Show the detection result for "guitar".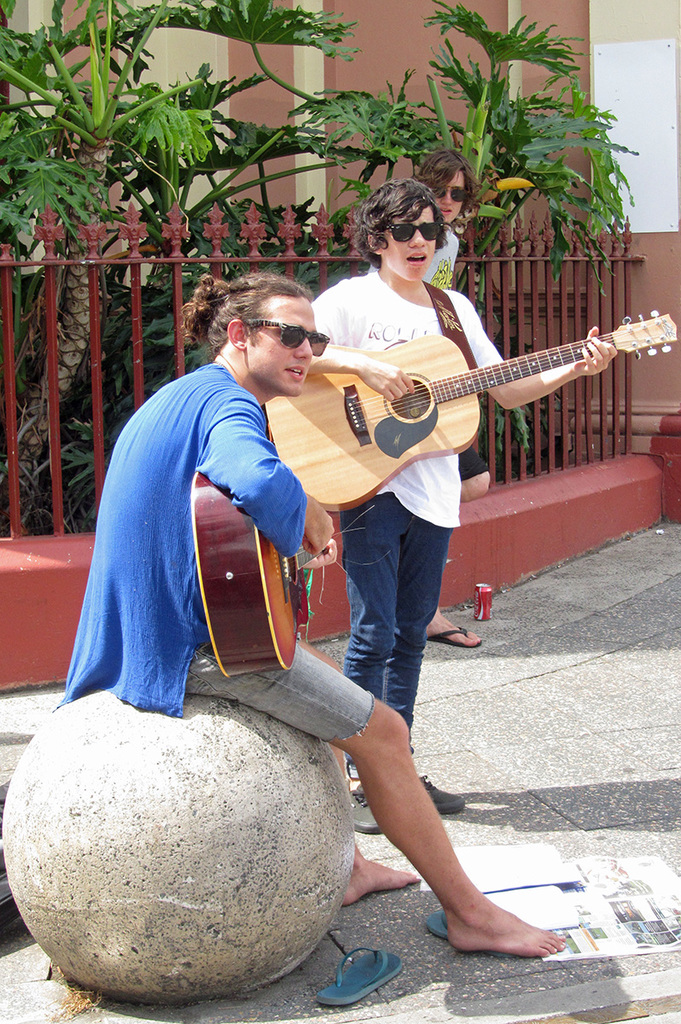
[x1=285, y1=305, x2=638, y2=489].
